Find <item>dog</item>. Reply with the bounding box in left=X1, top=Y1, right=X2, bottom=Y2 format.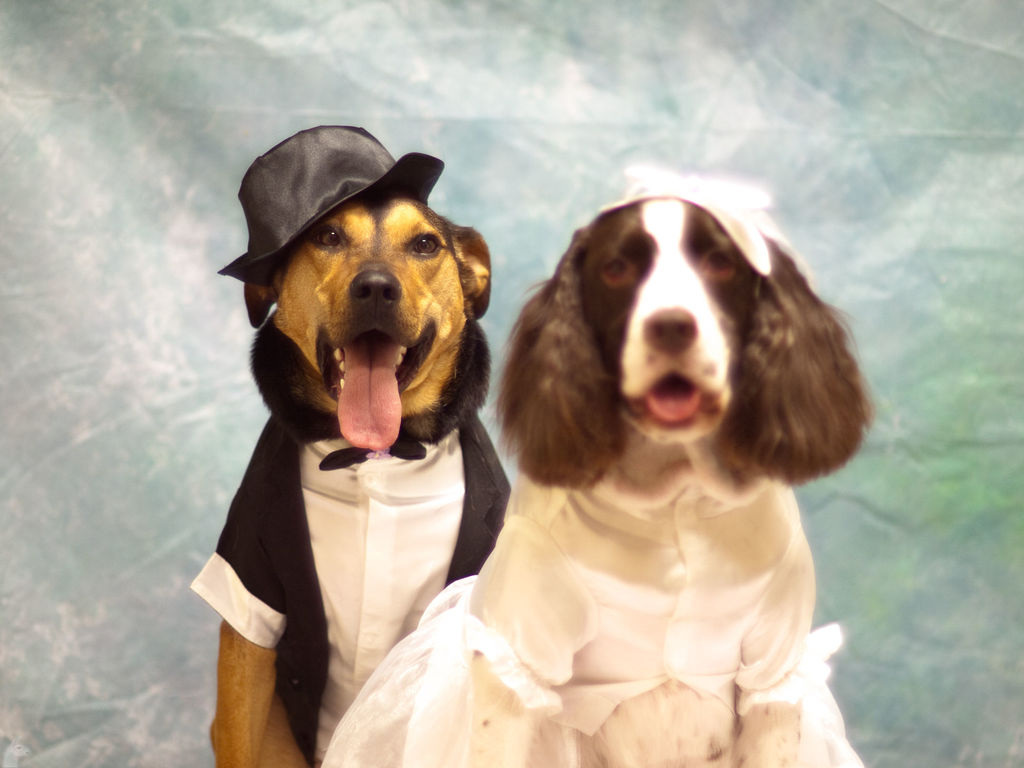
left=323, top=157, right=879, bottom=767.
